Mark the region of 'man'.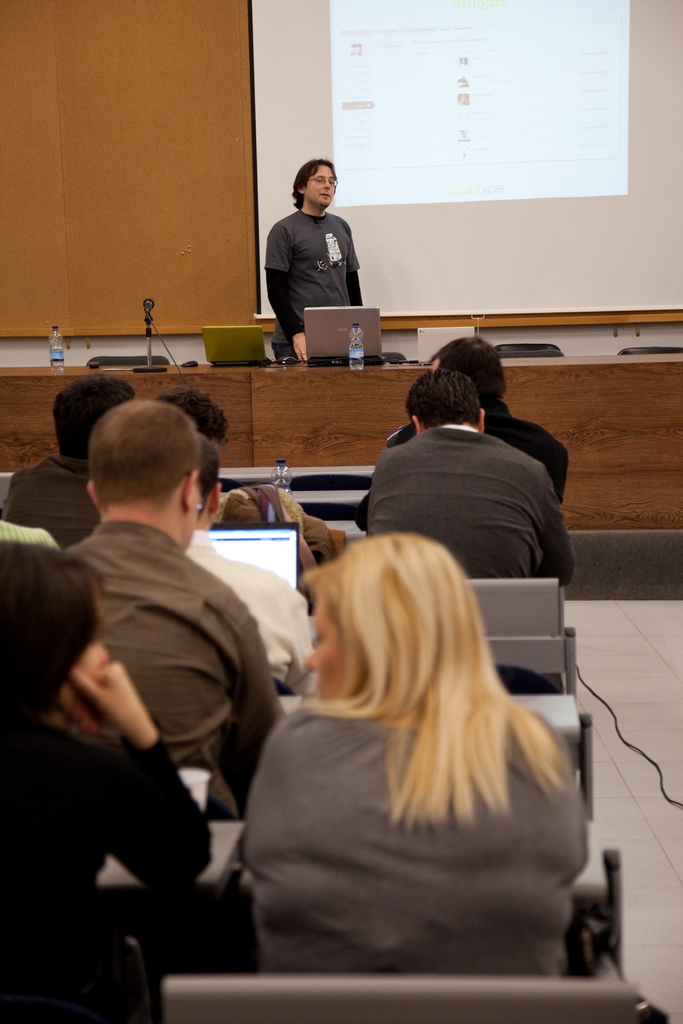
Region: crop(261, 154, 364, 369).
